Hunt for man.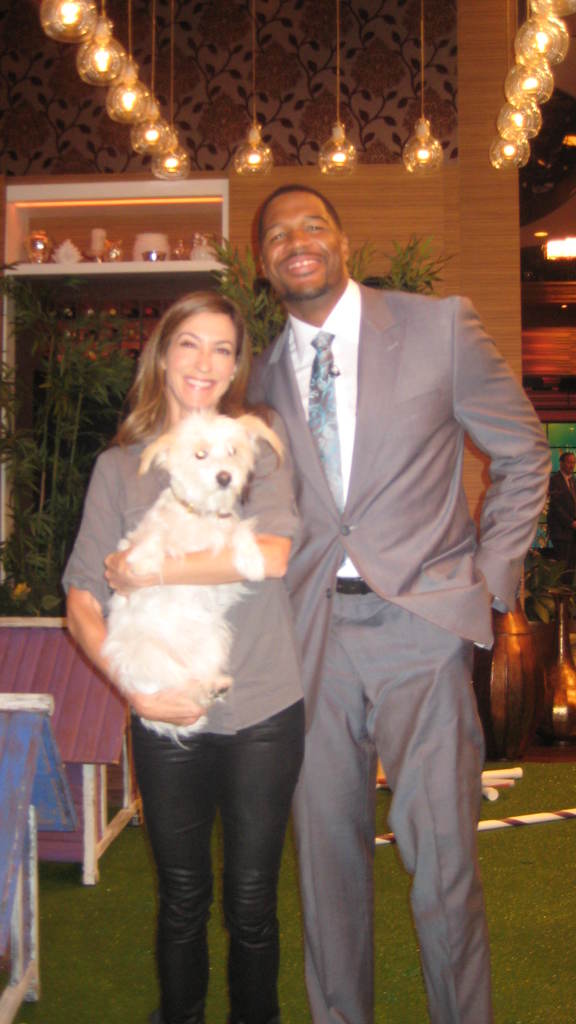
Hunted down at bbox(541, 445, 575, 540).
